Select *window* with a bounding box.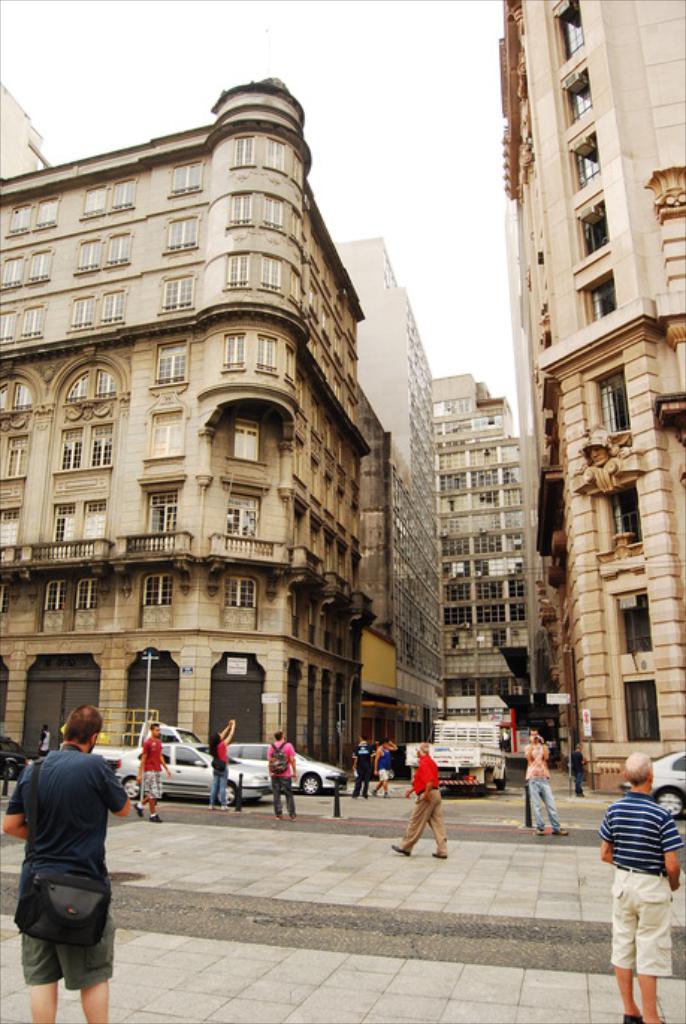
bbox=(0, 190, 58, 241).
